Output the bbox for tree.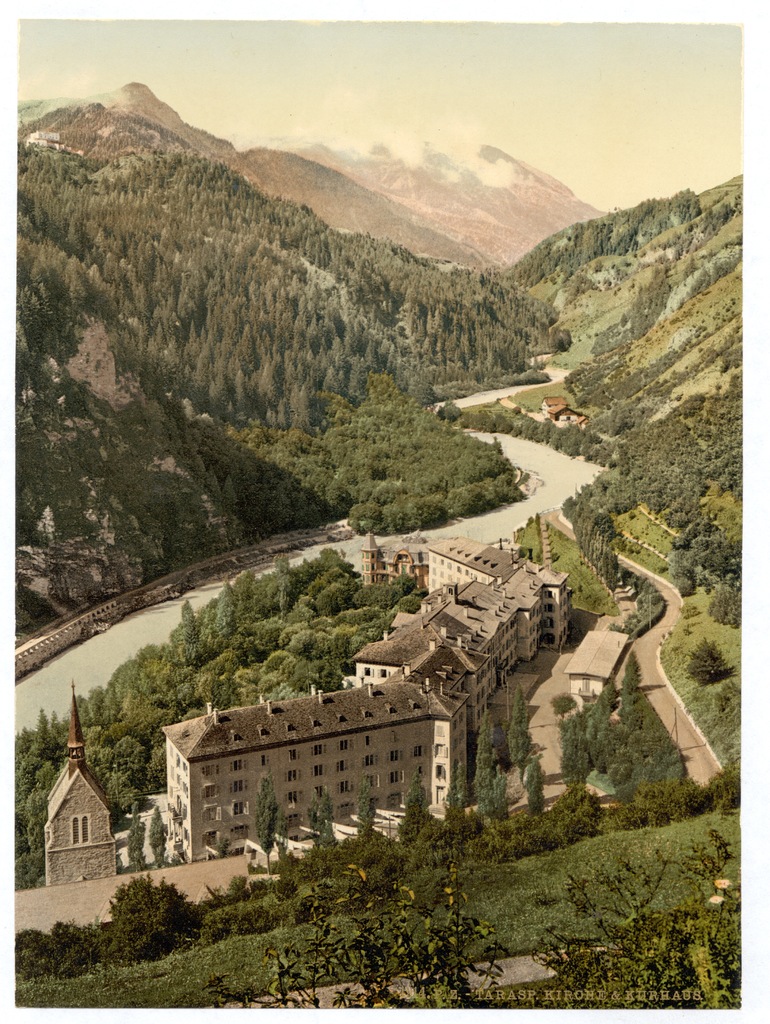
bbox(533, 829, 741, 1007).
